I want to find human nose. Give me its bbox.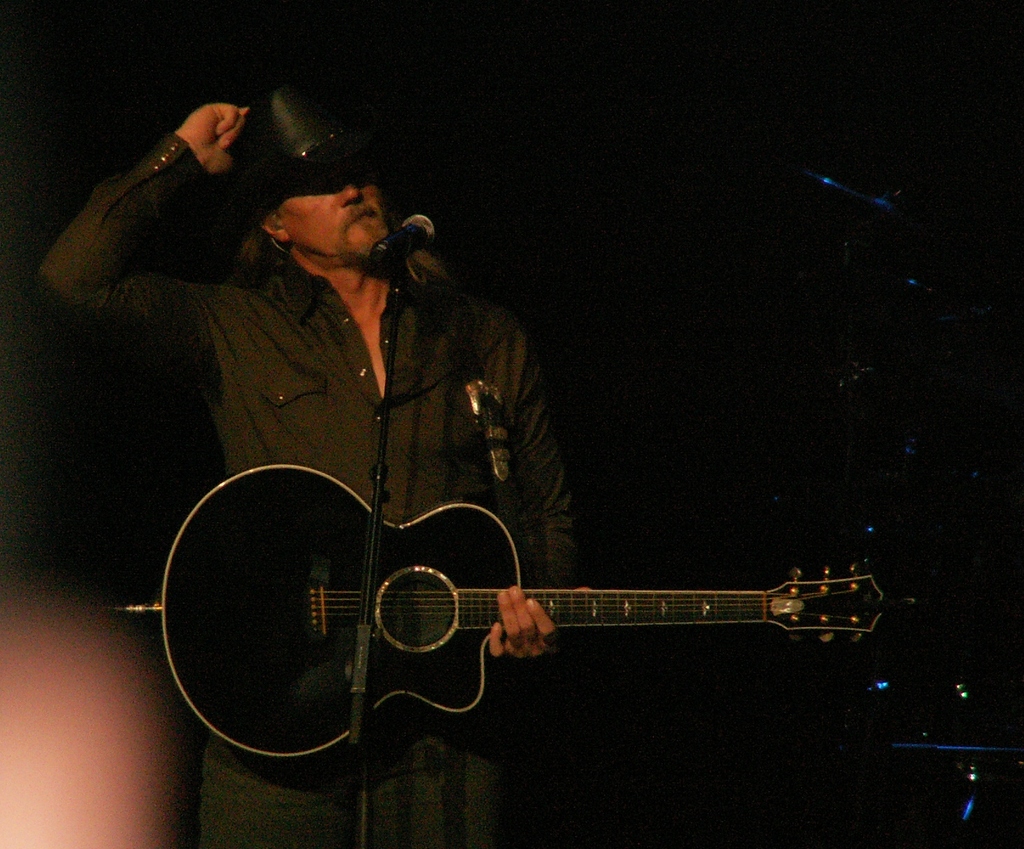
left=337, top=157, right=363, bottom=207.
